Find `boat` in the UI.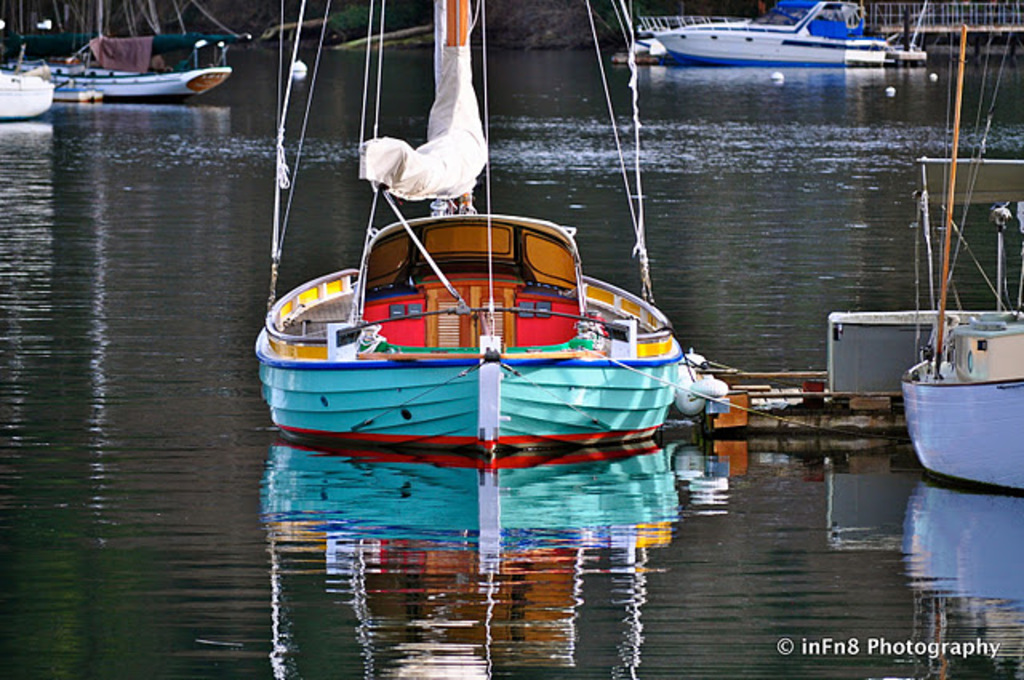
UI element at [0, 62, 61, 117].
